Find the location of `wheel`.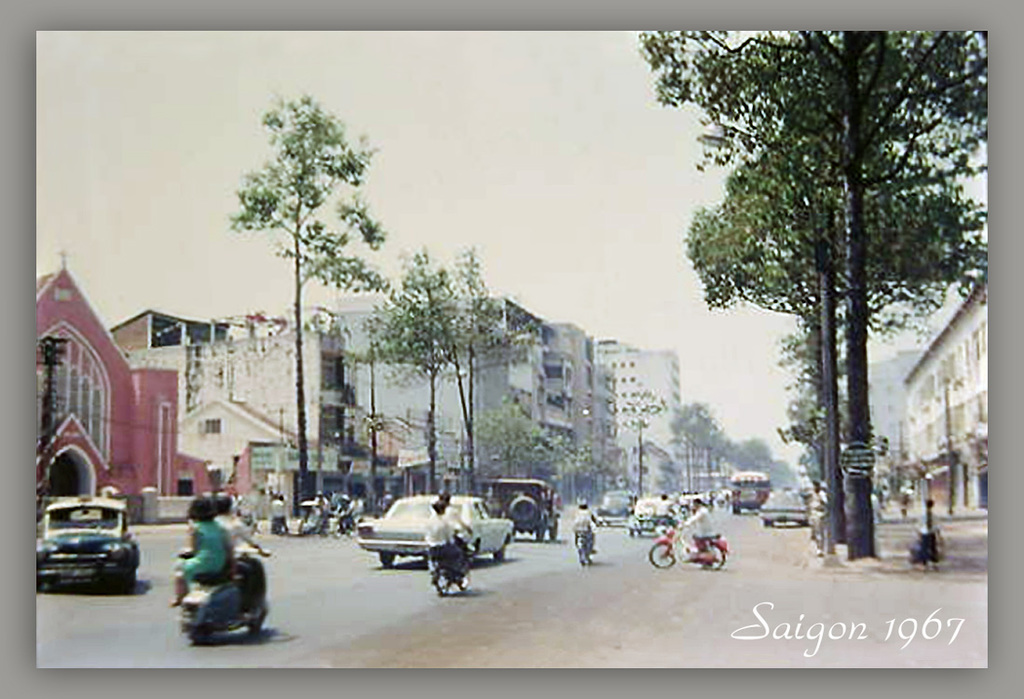
Location: 436 570 446 596.
